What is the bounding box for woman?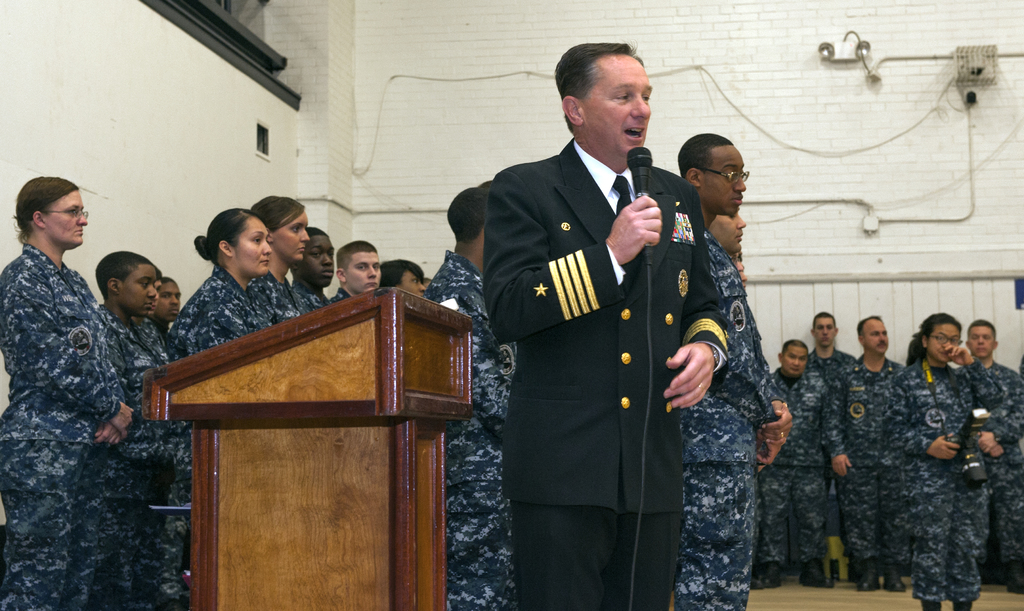
box(244, 193, 310, 329).
